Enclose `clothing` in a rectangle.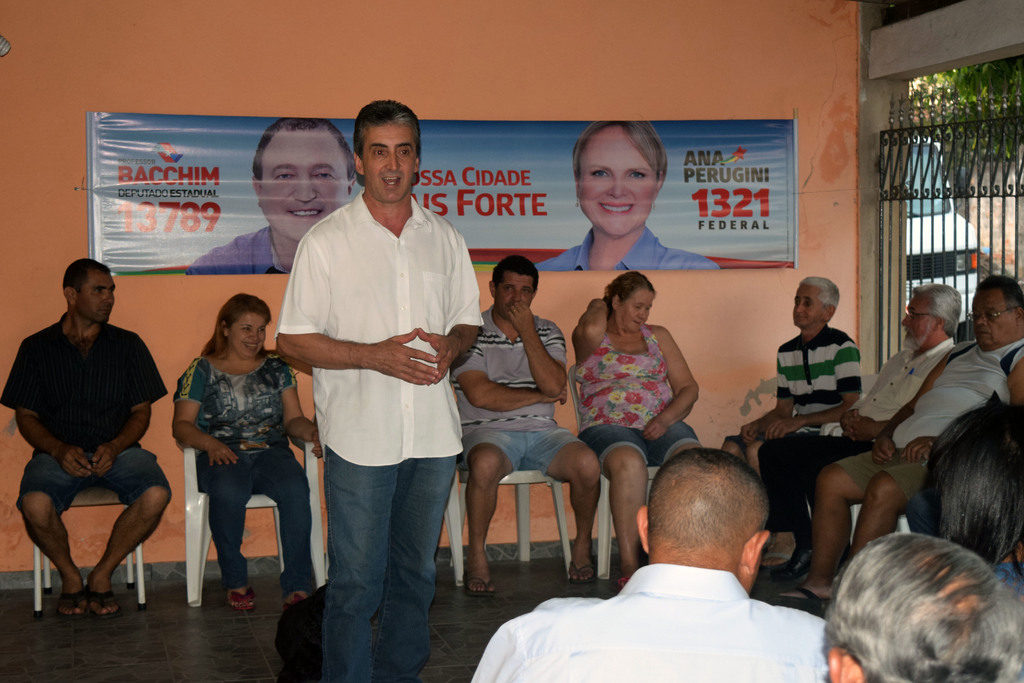
bbox=(995, 562, 1023, 598).
